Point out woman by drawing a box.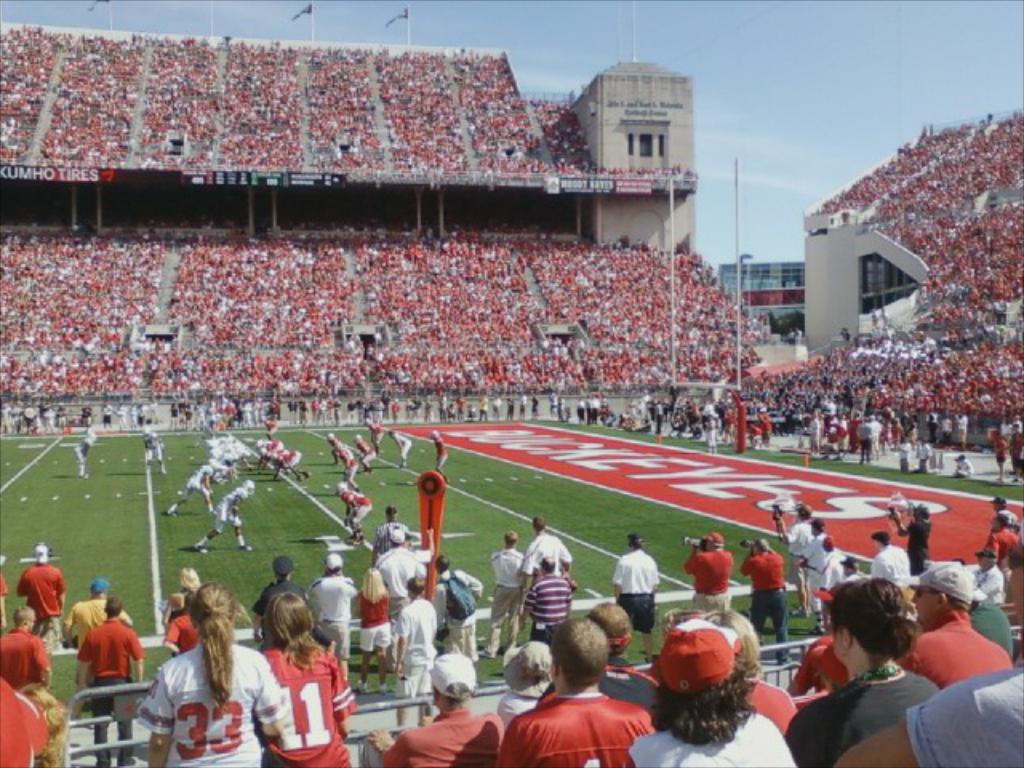
l=178, t=563, r=206, b=598.
